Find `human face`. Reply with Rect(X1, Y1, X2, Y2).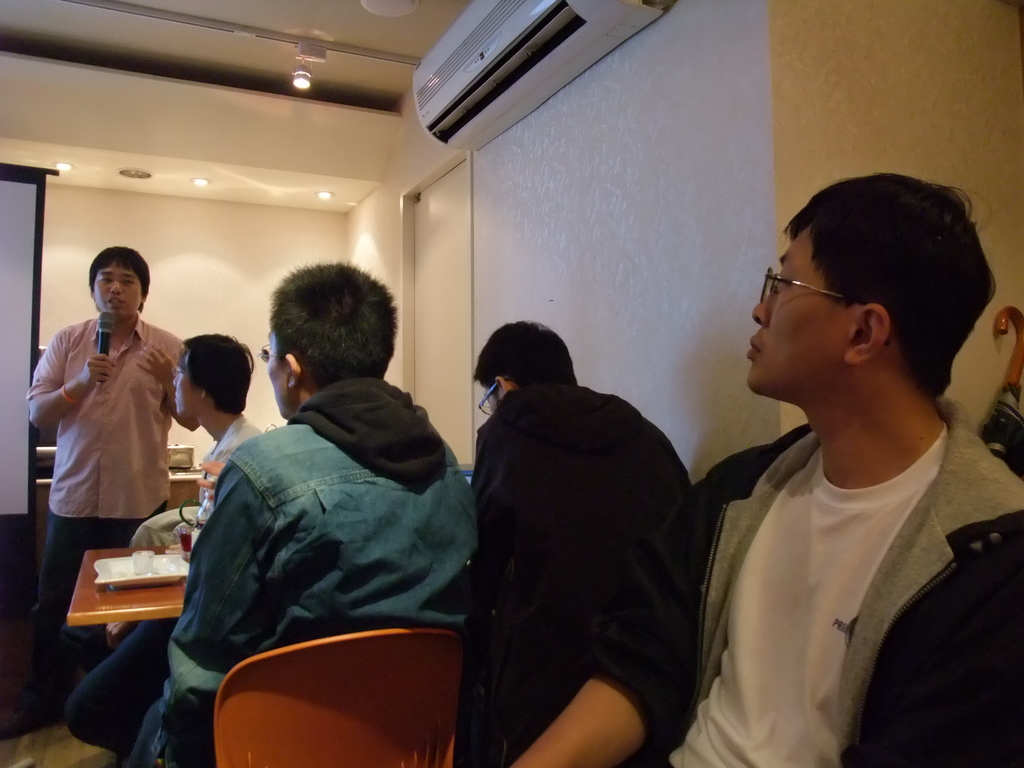
Rect(742, 220, 856, 399).
